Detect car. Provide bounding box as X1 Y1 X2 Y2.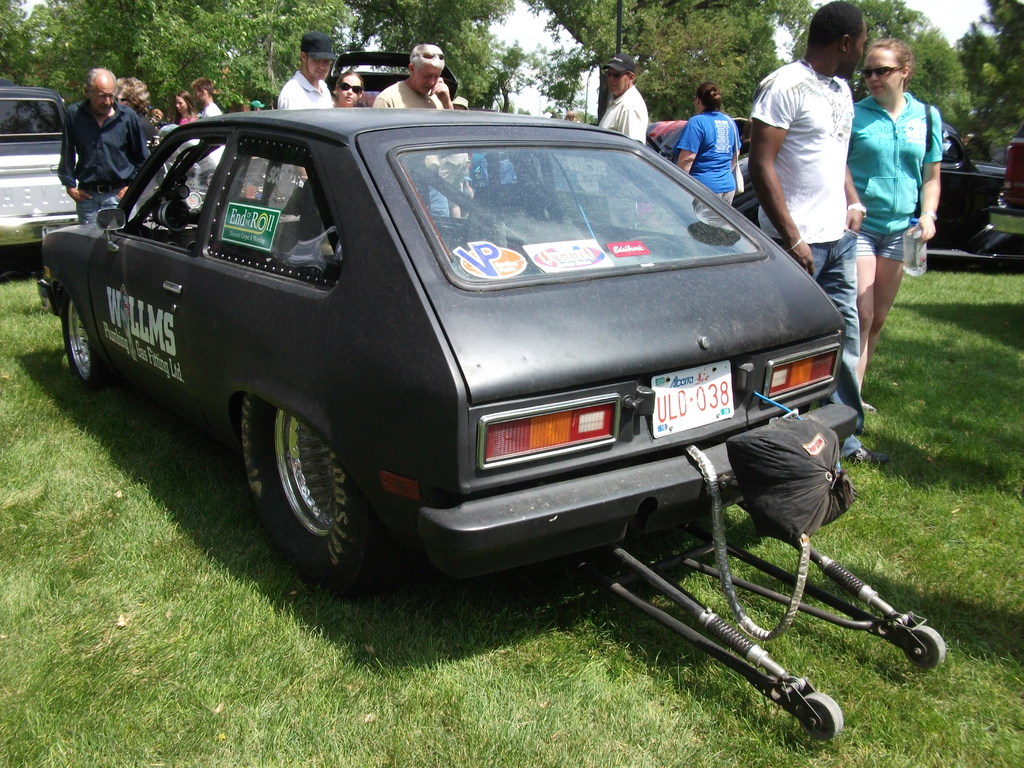
50 92 857 605.
